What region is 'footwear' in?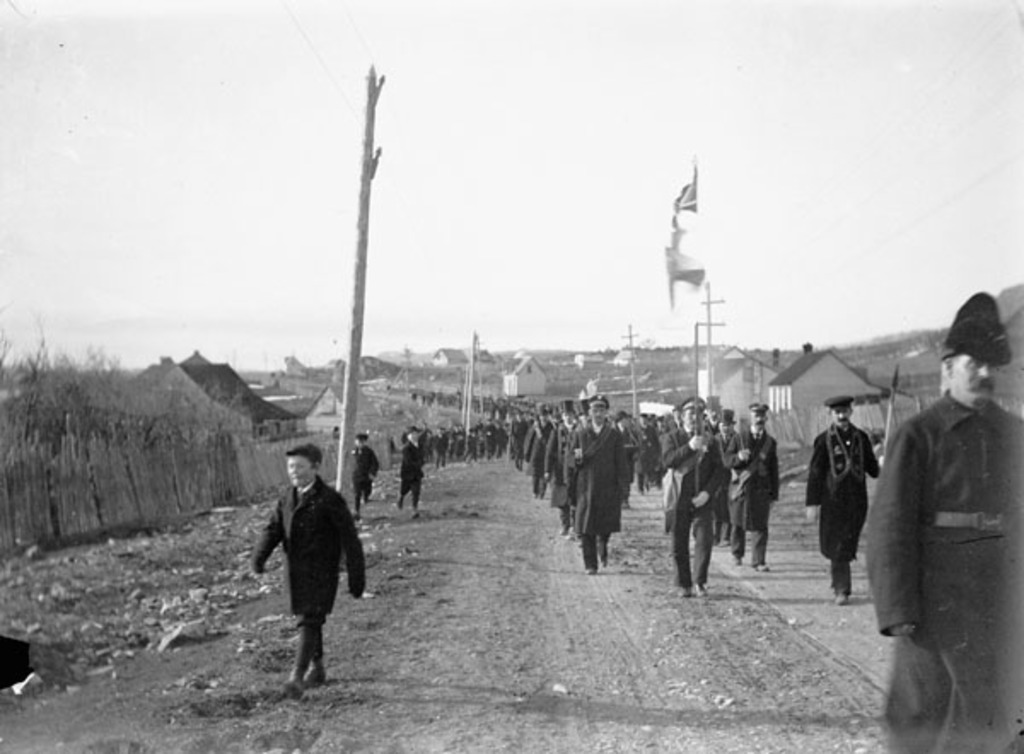
<region>734, 554, 742, 566</region>.
